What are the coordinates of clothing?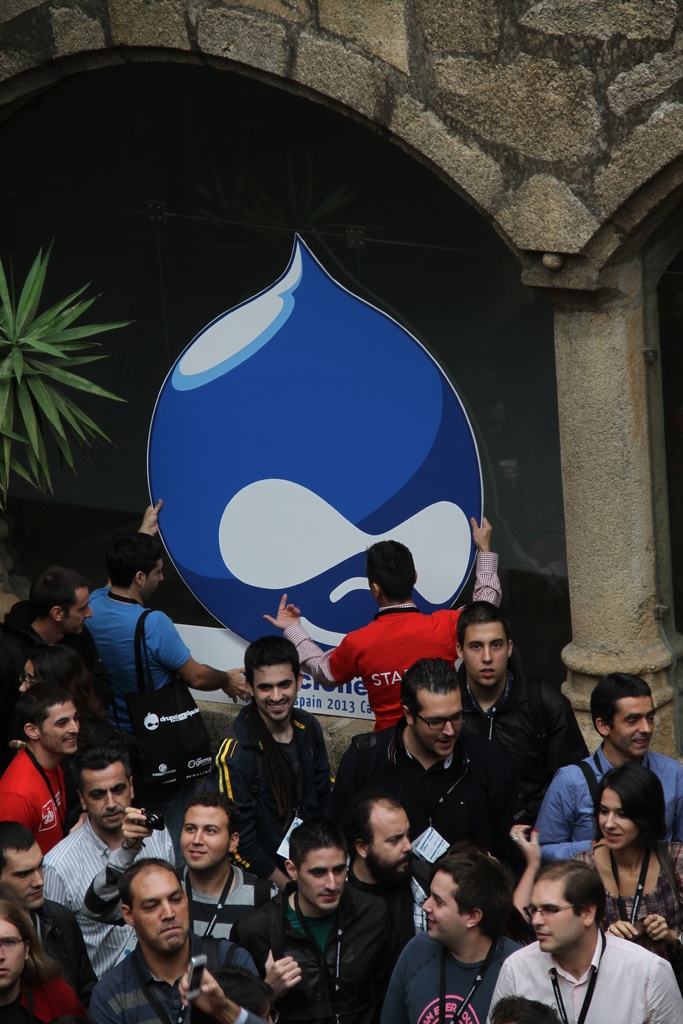
bbox(454, 655, 584, 780).
